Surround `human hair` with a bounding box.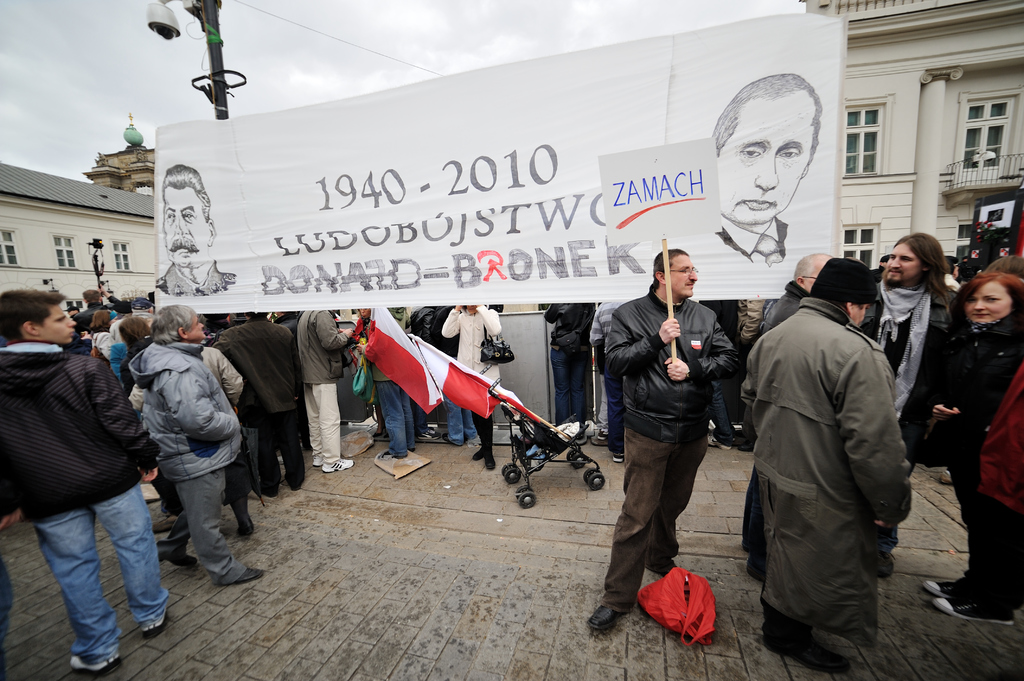
rect(84, 289, 99, 307).
